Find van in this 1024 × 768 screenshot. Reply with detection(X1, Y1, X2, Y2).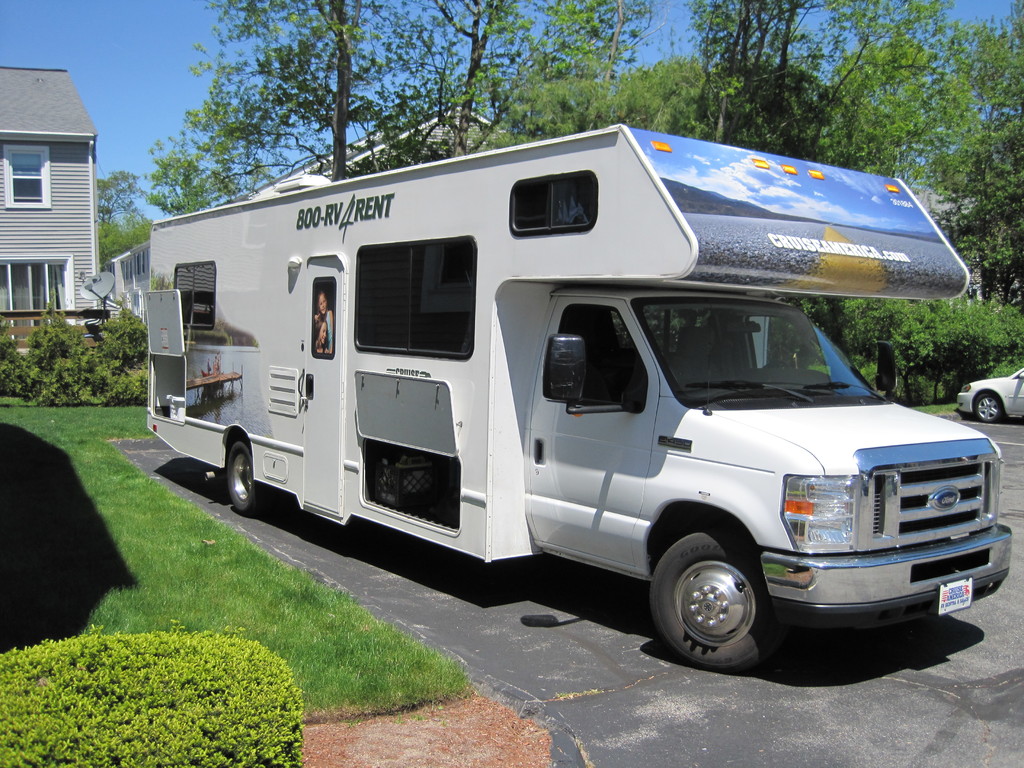
detection(144, 123, 1011, 673).
